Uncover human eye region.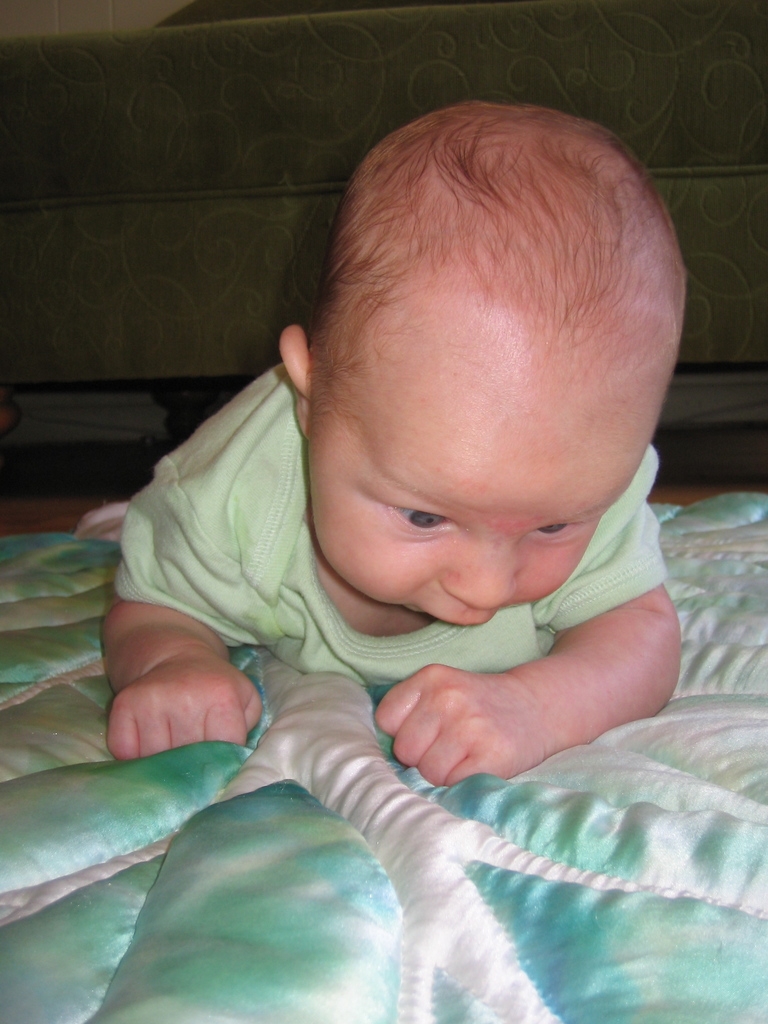
Uncovered: 372, 481, 479, 548.
